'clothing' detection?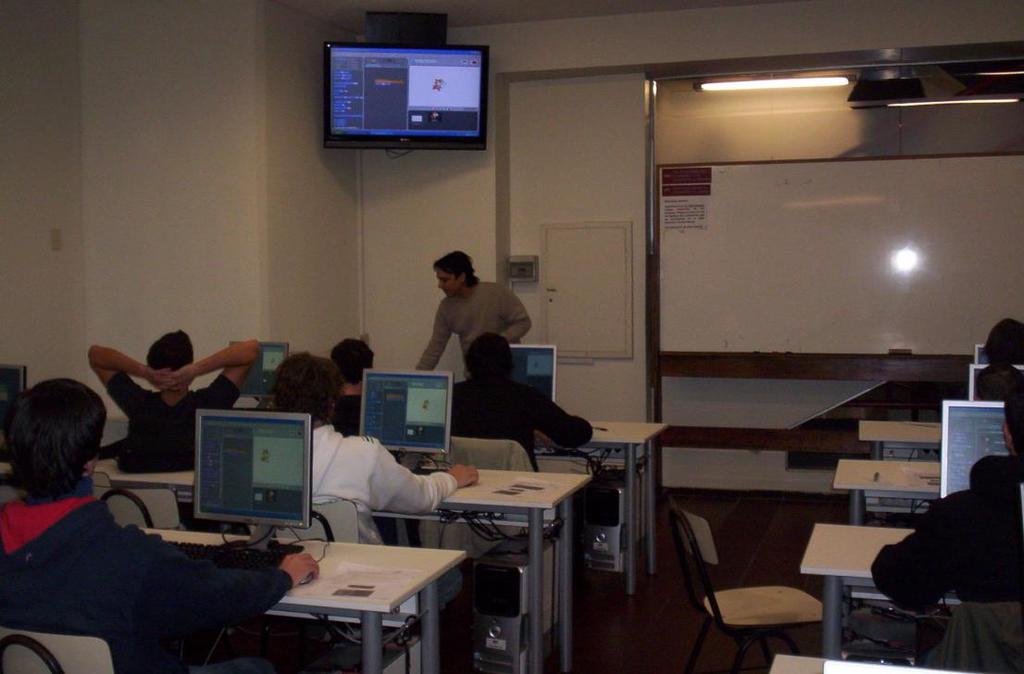
box=[5, 448, 238, 658]
